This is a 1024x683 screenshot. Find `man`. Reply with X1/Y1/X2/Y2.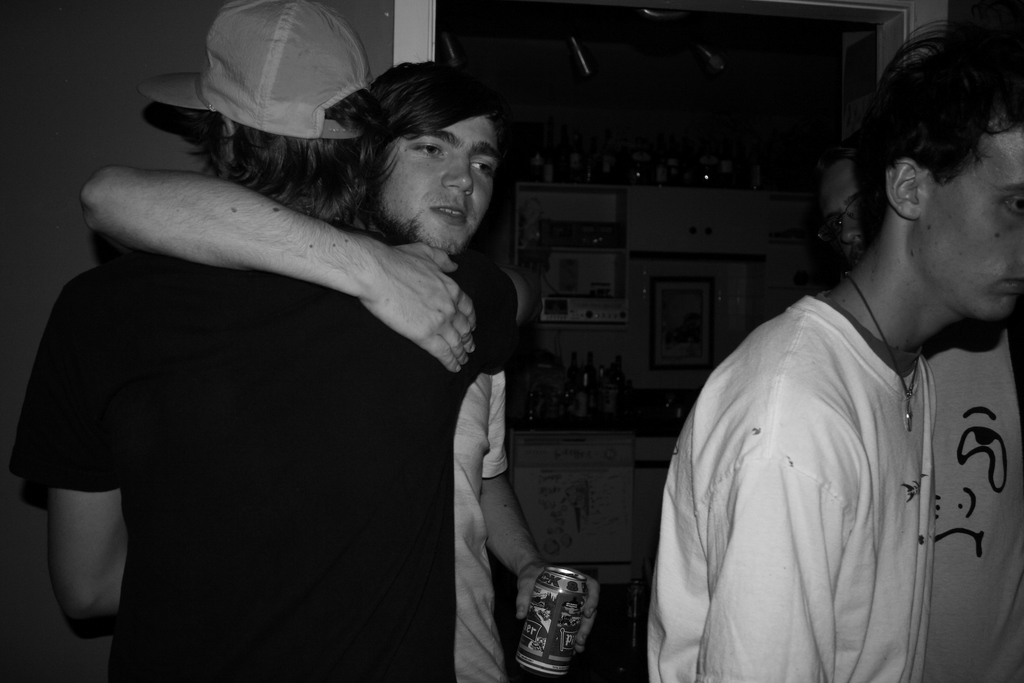
82/63/601/682.
